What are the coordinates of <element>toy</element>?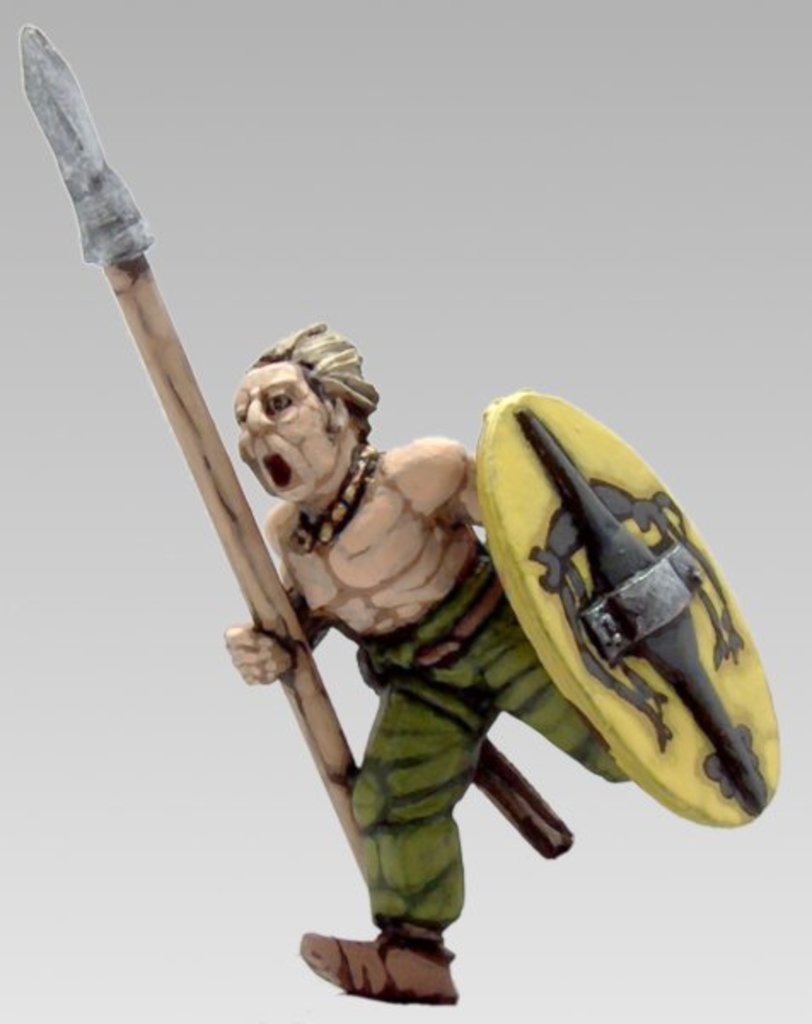
left=10, top=24, right=786, bottom=1010.
